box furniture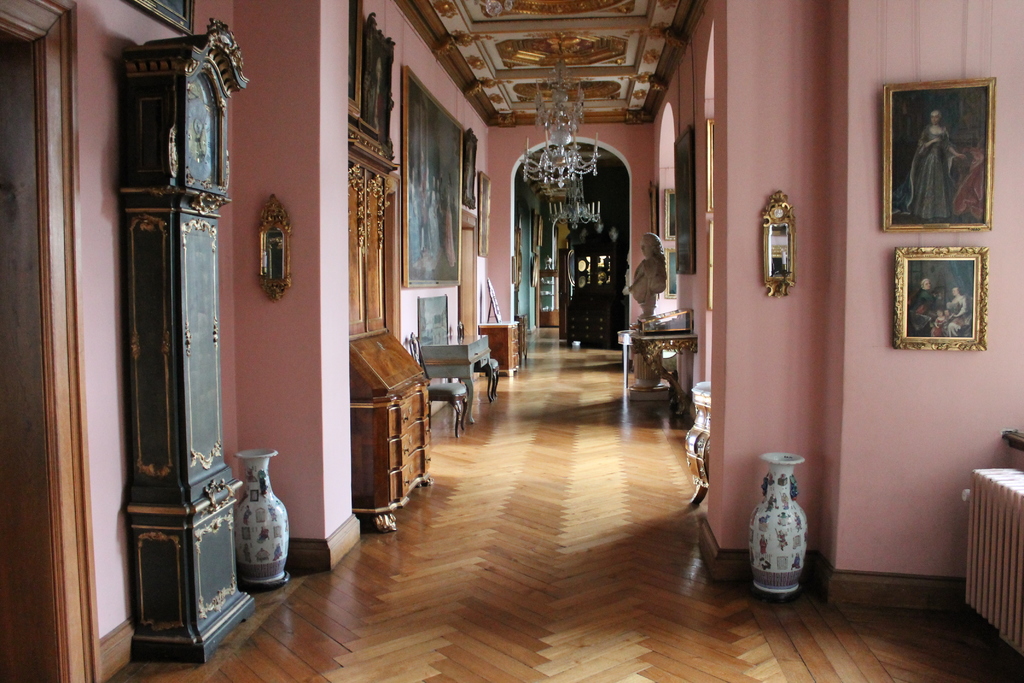
[x1=687, y1=383, x2=712, y2=507]
